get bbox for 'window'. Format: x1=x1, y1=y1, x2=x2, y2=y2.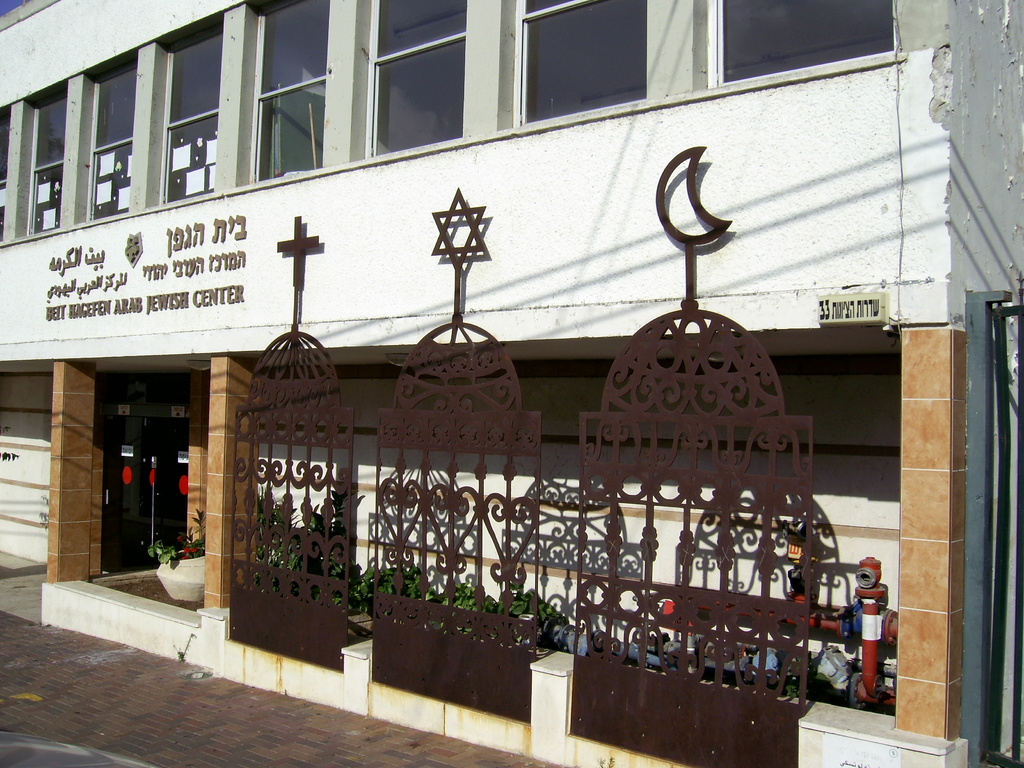
x1=26, y1=88, x2=67, y2=235.
